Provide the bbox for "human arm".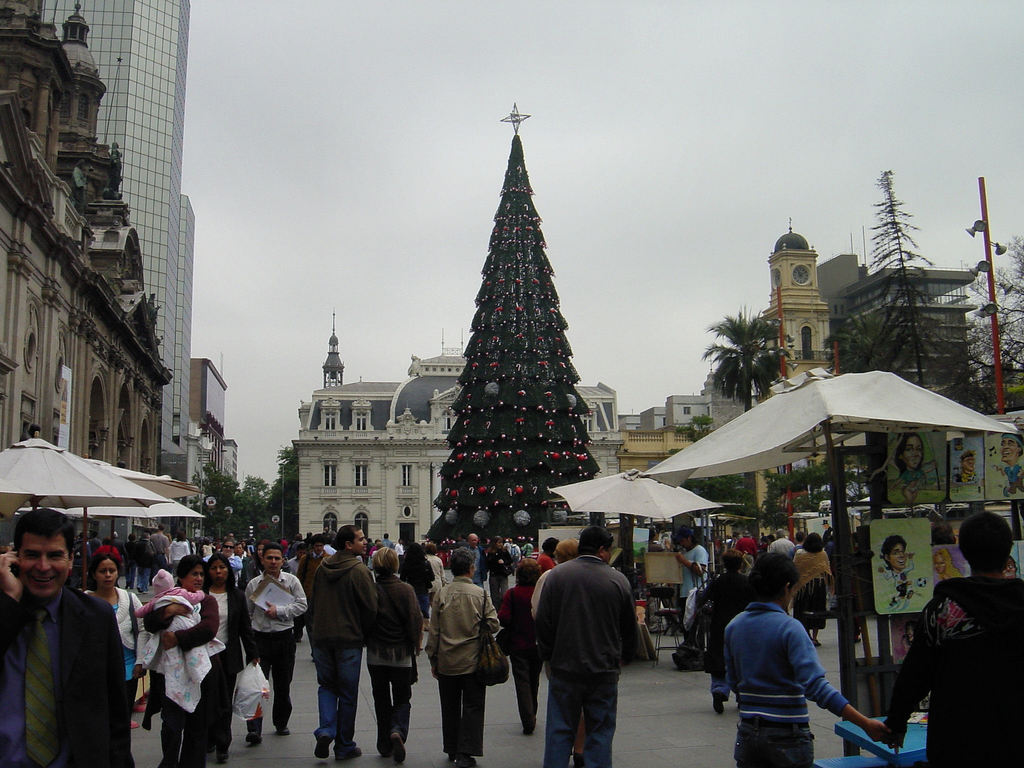
bbox(442, 569, 447, 585).
